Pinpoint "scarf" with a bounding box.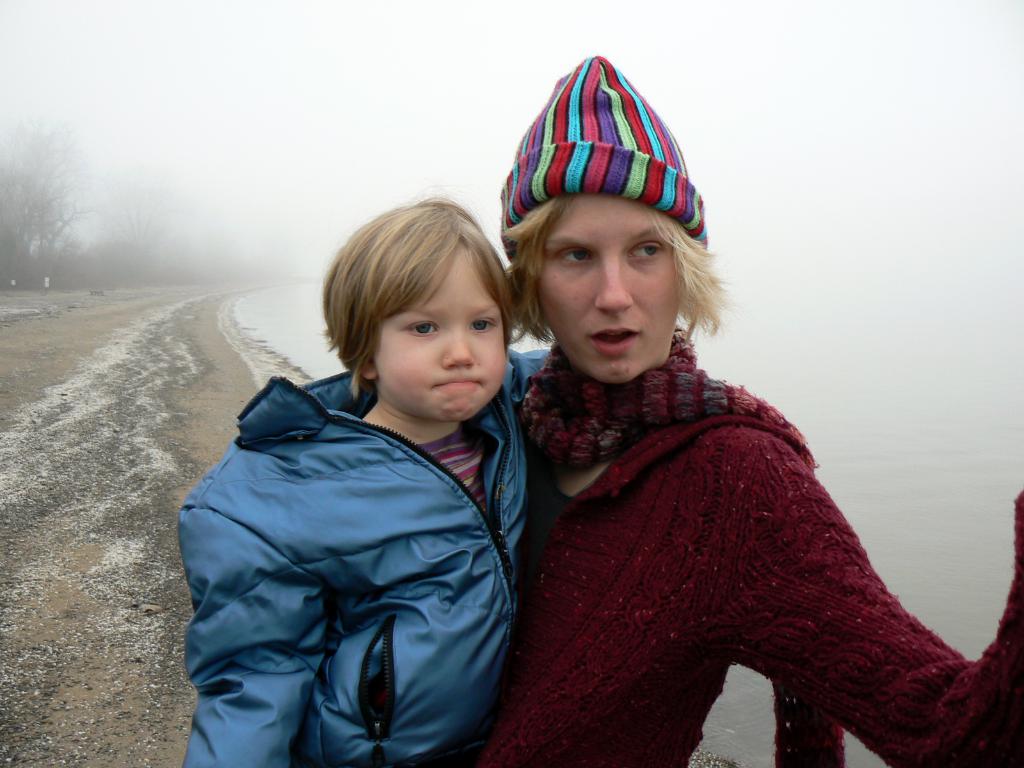
<bbox>518, 321, 845, 767</bbox>.
